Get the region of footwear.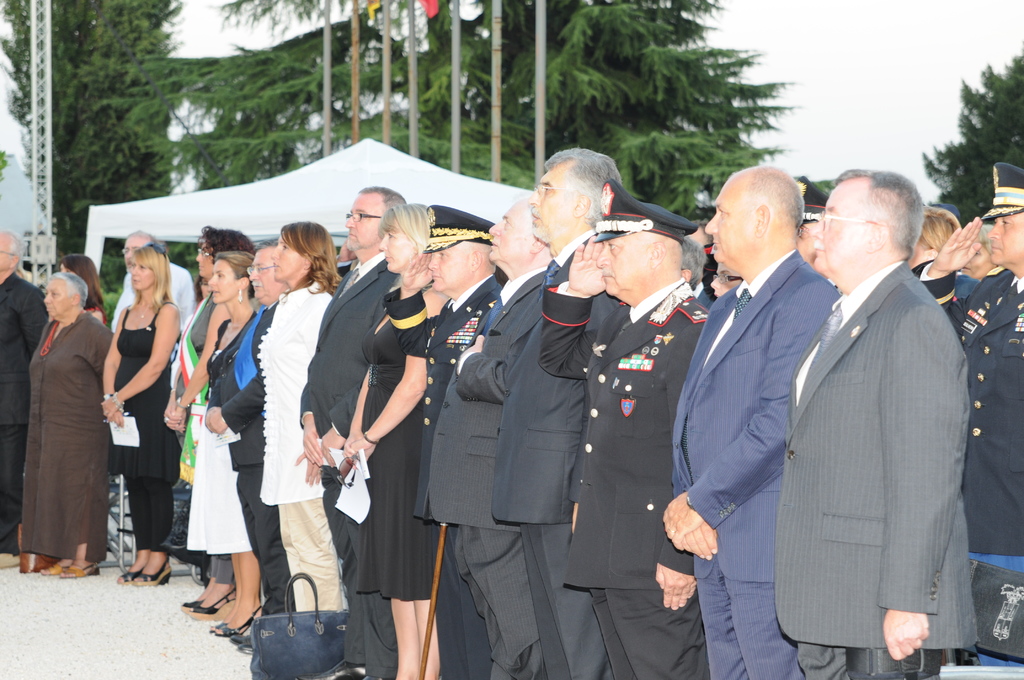
x1=195 y1=580 x2=230 y2=624.
